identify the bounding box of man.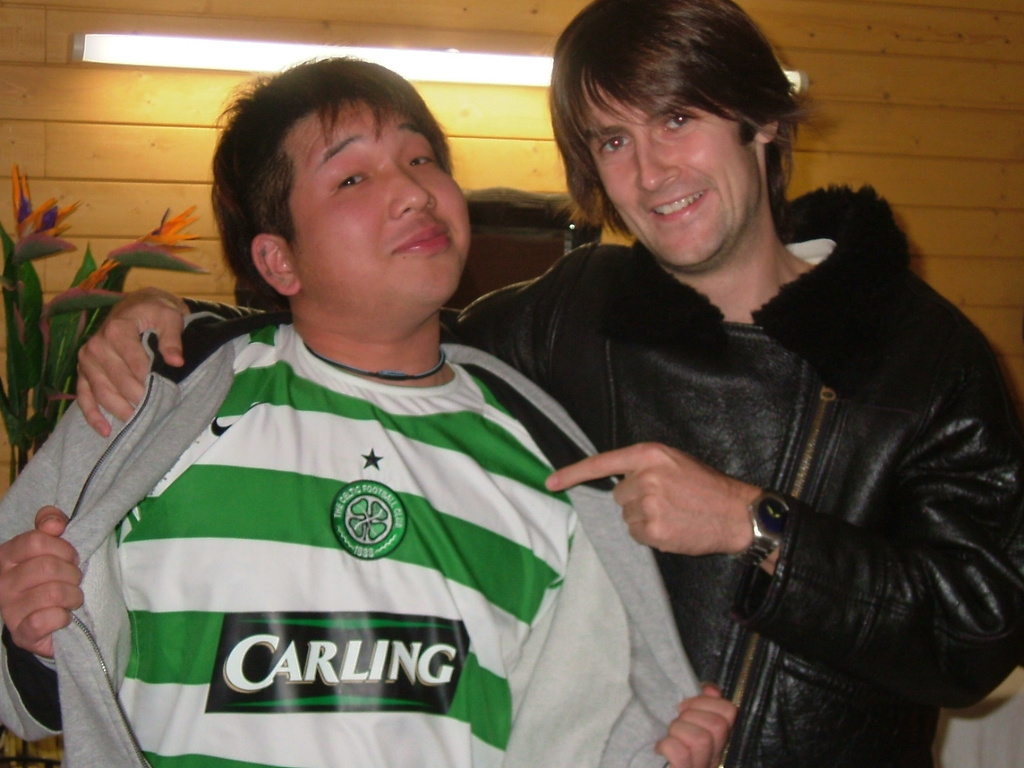
region(77, 0, 1023, 767).
